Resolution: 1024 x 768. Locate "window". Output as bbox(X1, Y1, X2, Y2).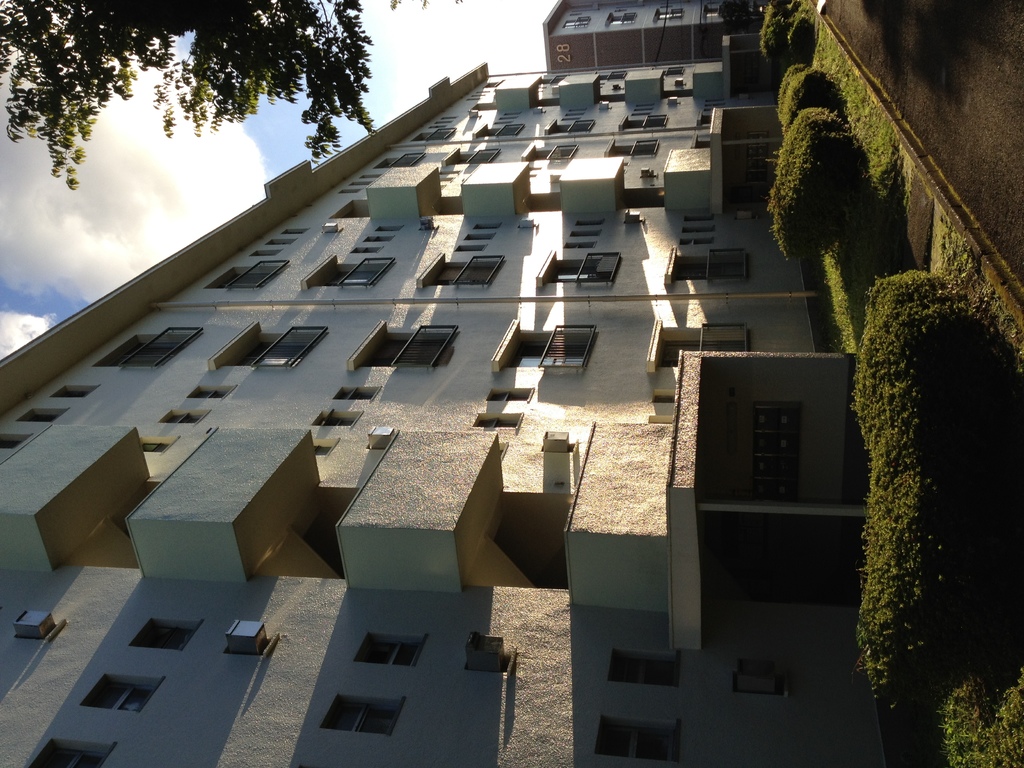
bbox(607, 651, 677, 688).
